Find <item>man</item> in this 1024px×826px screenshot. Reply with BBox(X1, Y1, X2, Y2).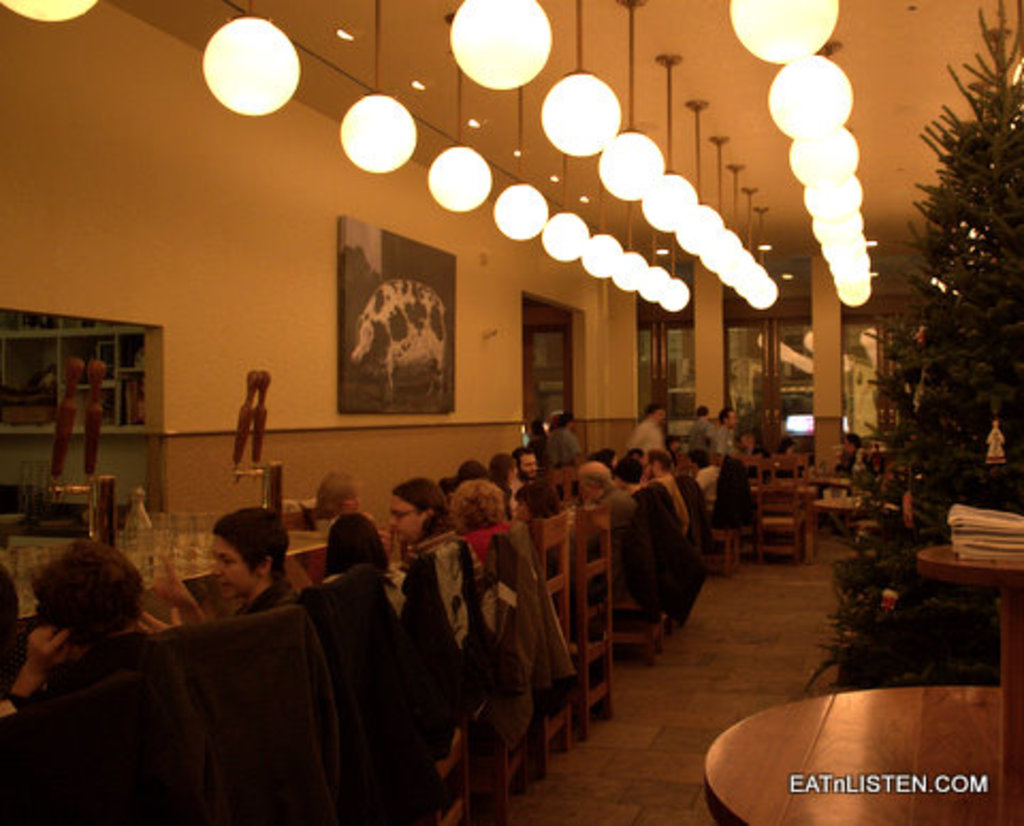
BBox(642, 448, 674, 482).
